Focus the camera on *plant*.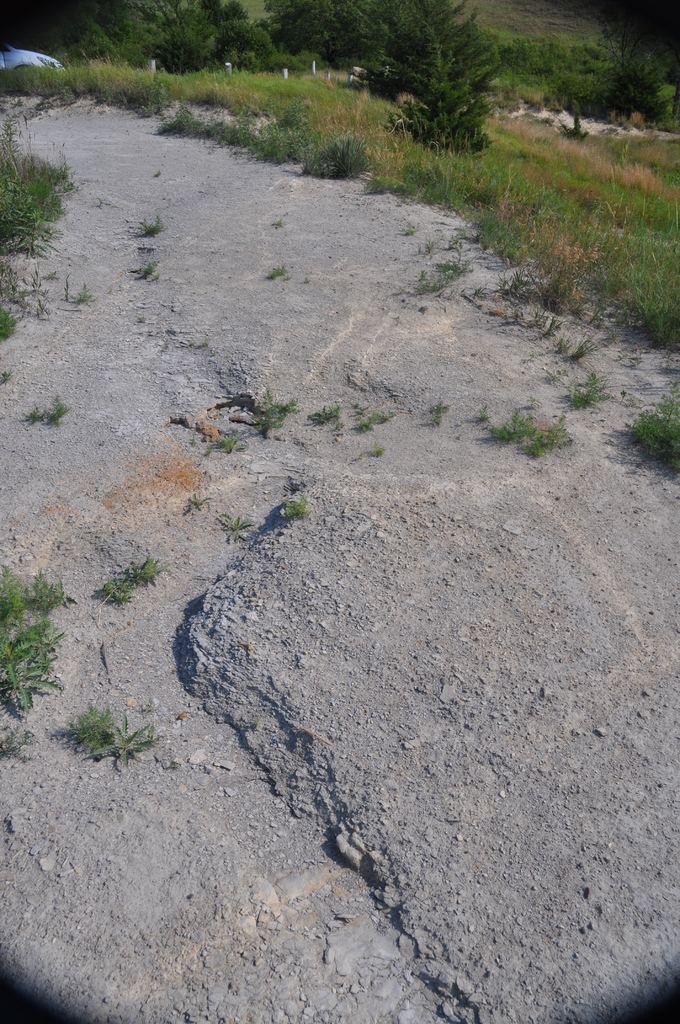
Focus region: 306,404,341,432.
